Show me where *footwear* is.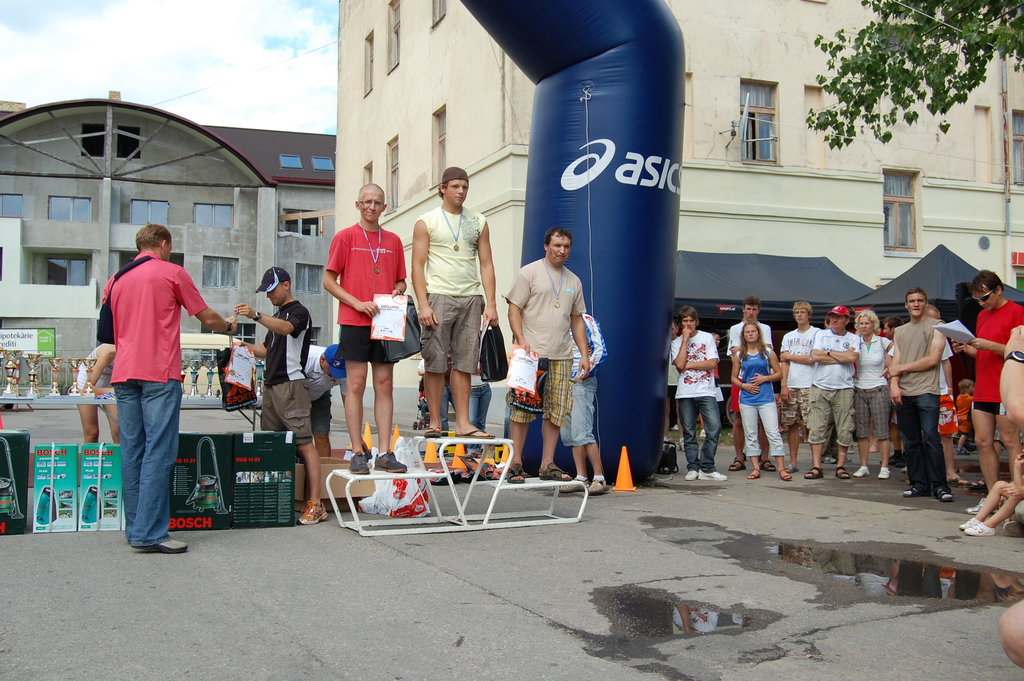
*footwear* is at {"x1": 968, "y1": 521, "x2": 997, "y2": 532}.
